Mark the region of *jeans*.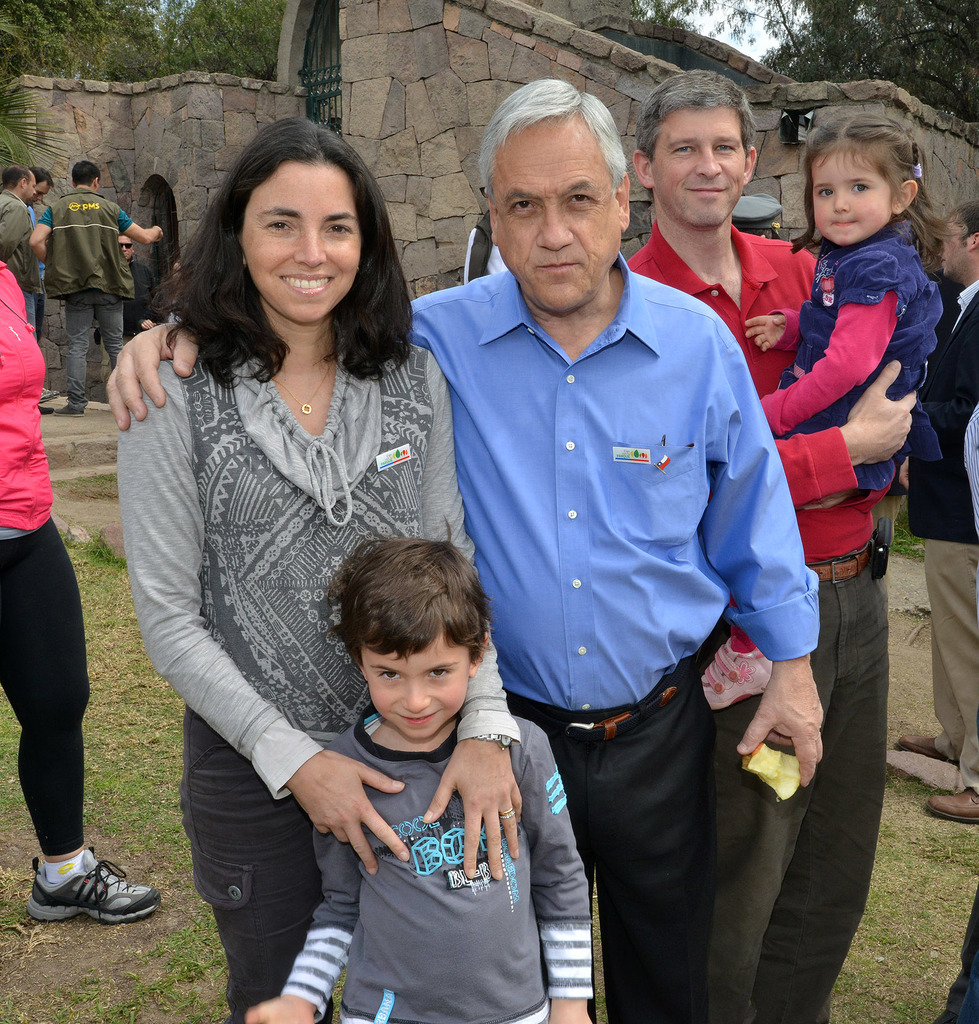
Region: 65, 276, 127, 415.
